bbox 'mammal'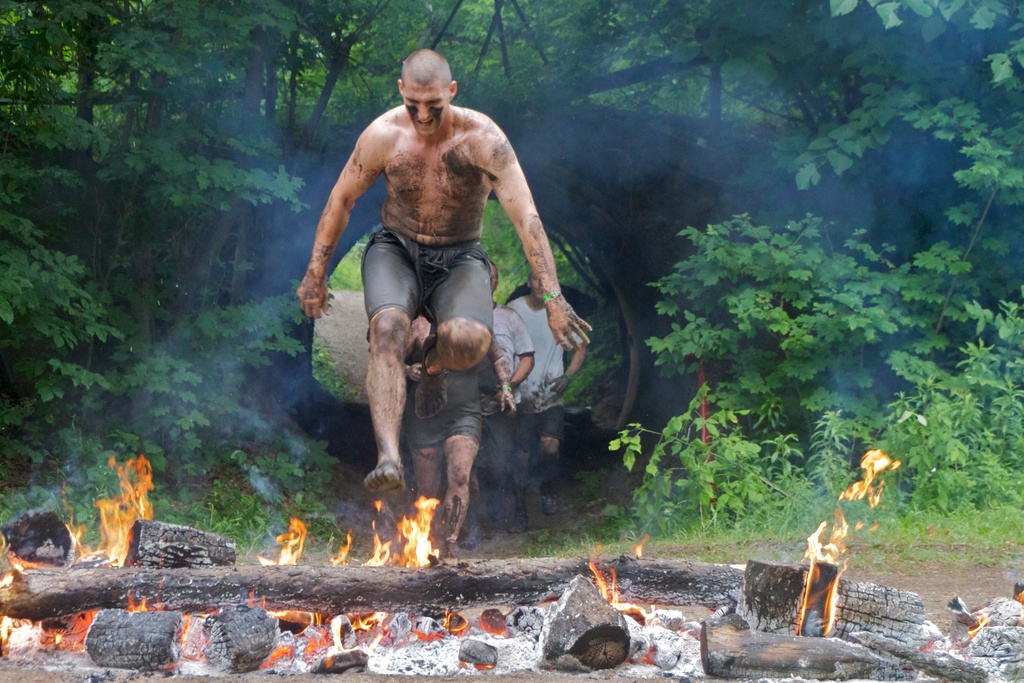
bbox=[462, 261, 538, 548]
